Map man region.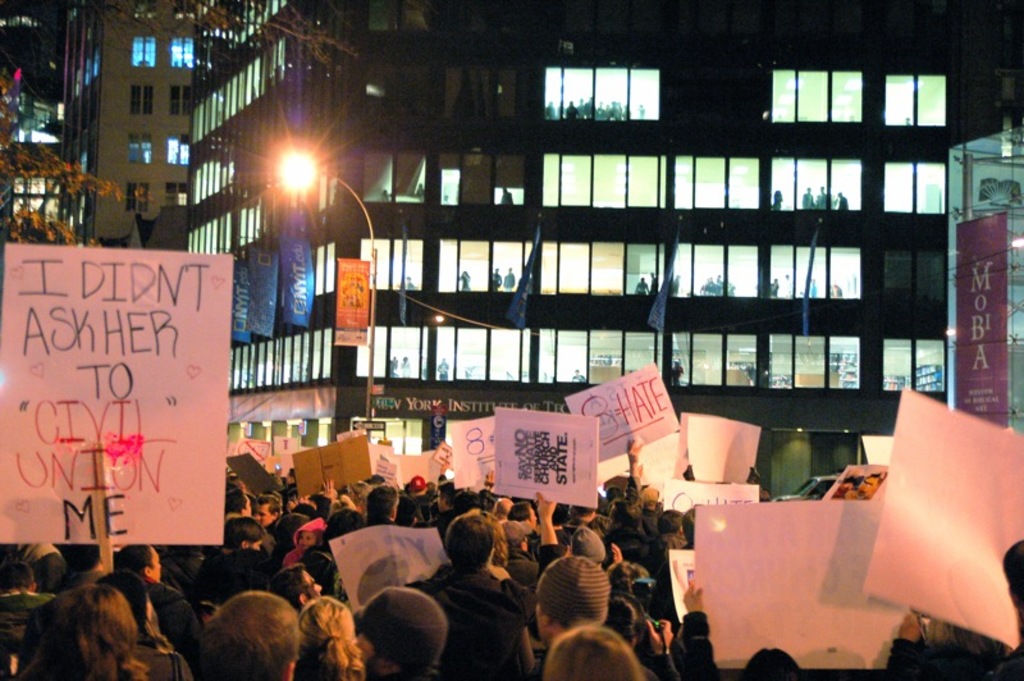
Mapped to {"left": 407, "top": 485, "right": 570, "bottom": 680}.
